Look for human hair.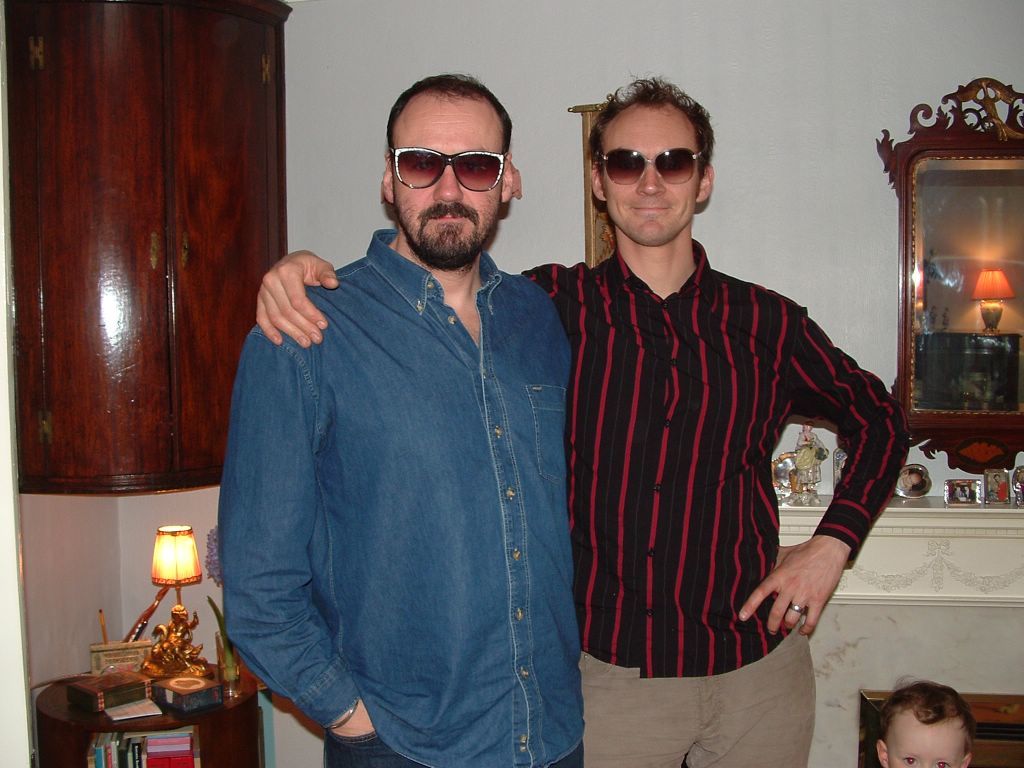
Found: (885, 680, 981, 767).
